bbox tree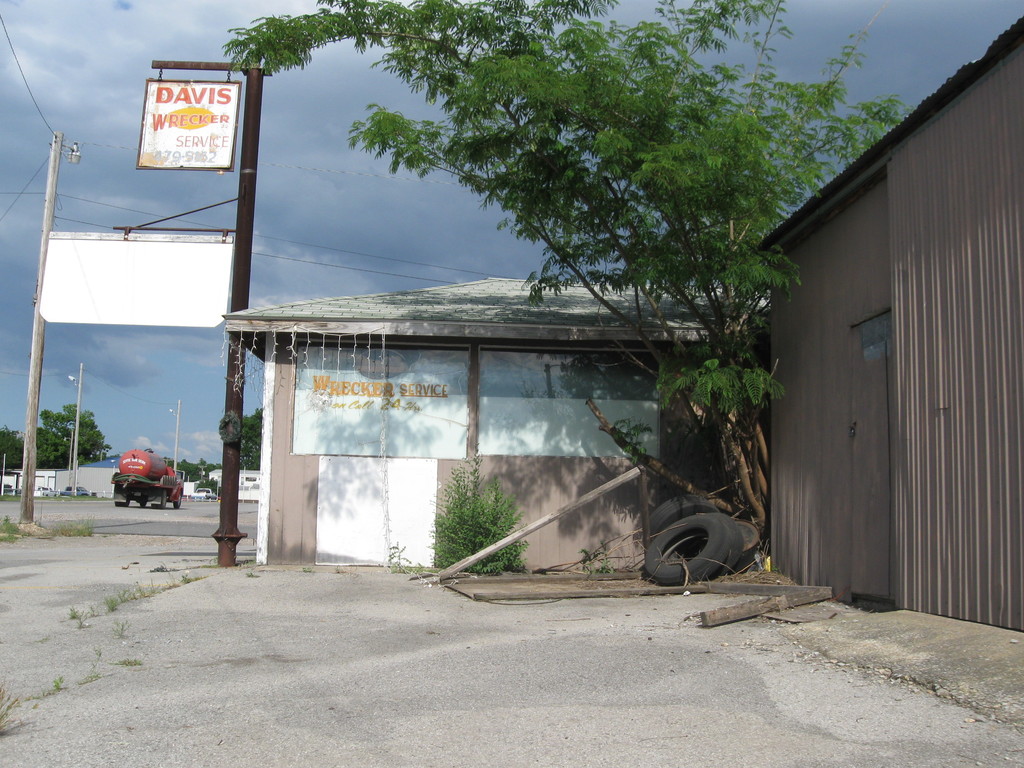
bbox=(222, 408, 263, 470)
